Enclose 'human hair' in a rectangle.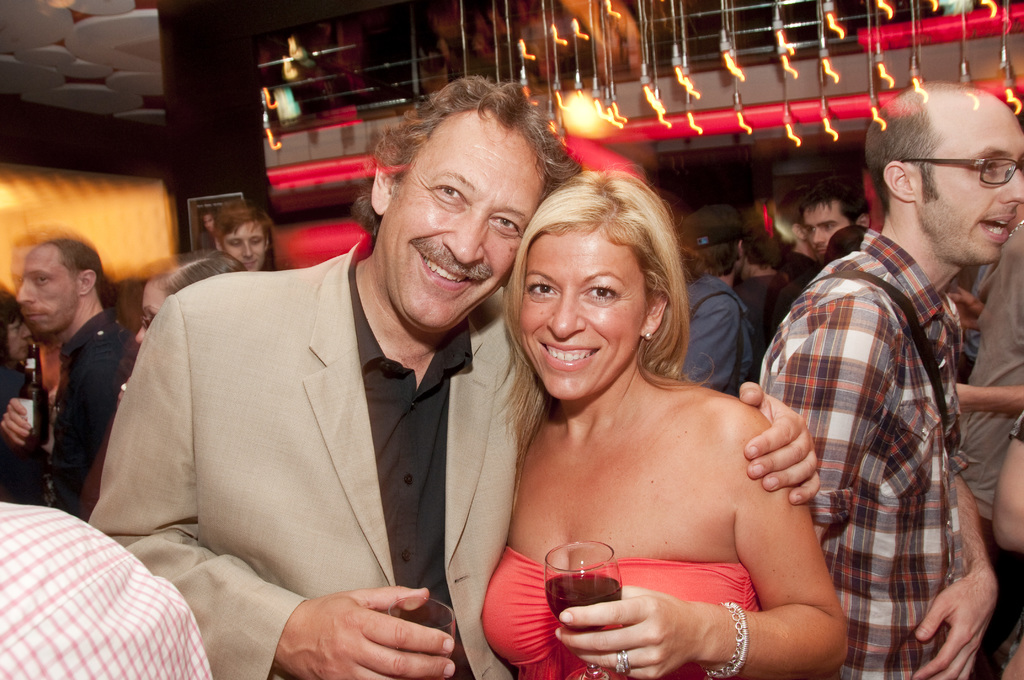
[142, 251, 255, 290].
